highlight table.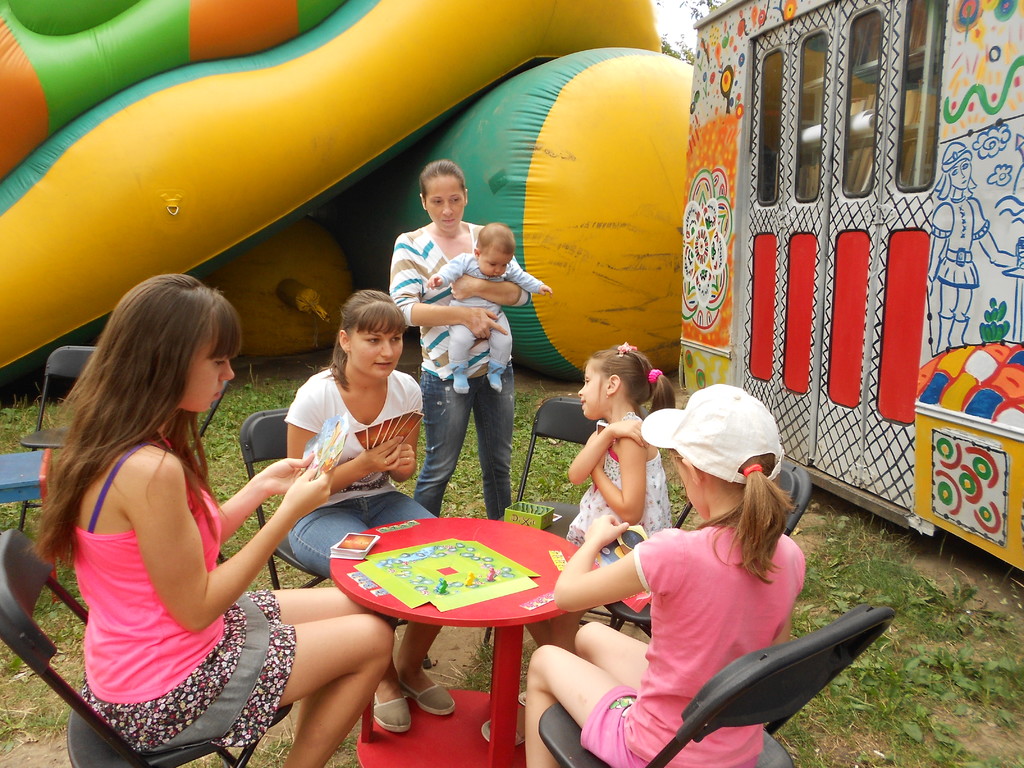
Highlighted region: bbox=[310, 503, 596, 719].
